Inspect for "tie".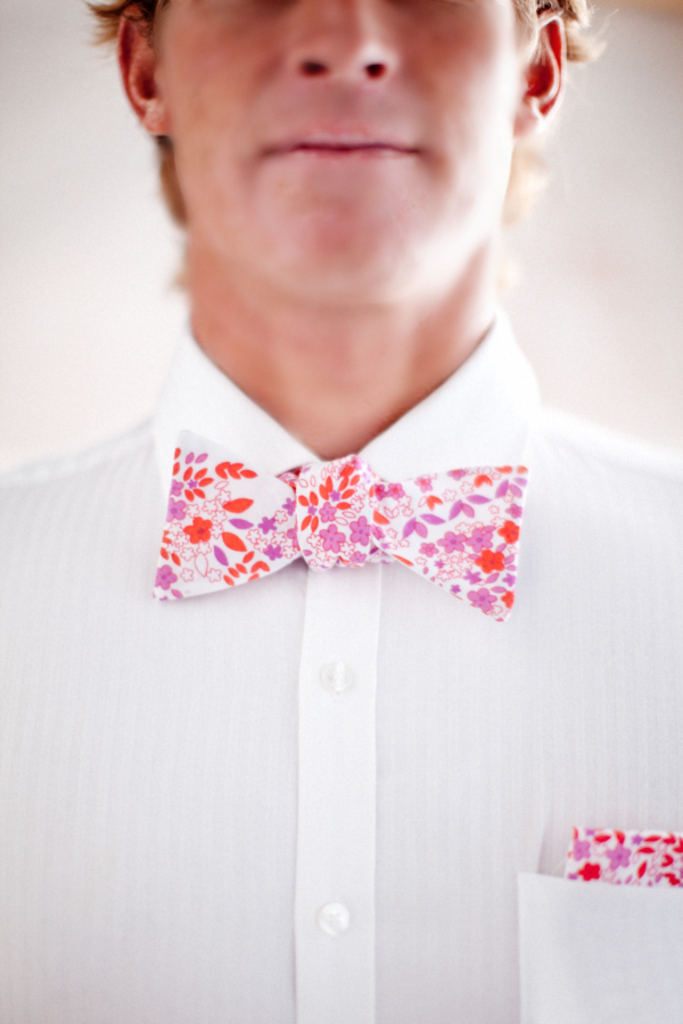
Inspection: Rect(145, 422, 528, 622).
